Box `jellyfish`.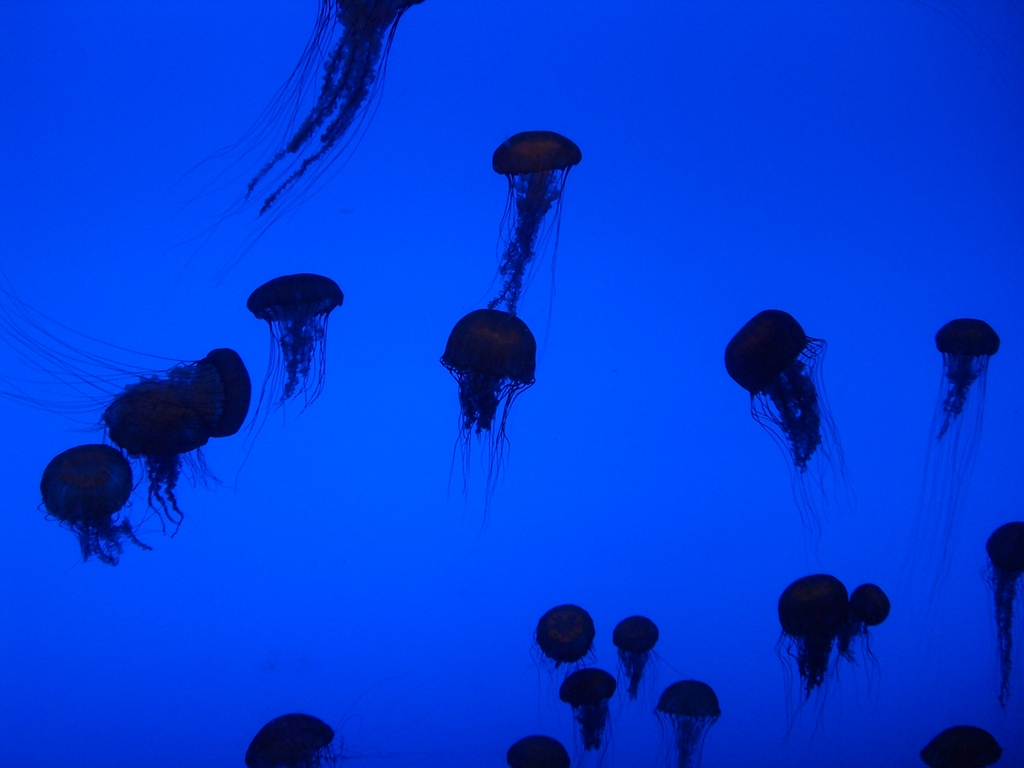
985, 517, 1023, 718.
